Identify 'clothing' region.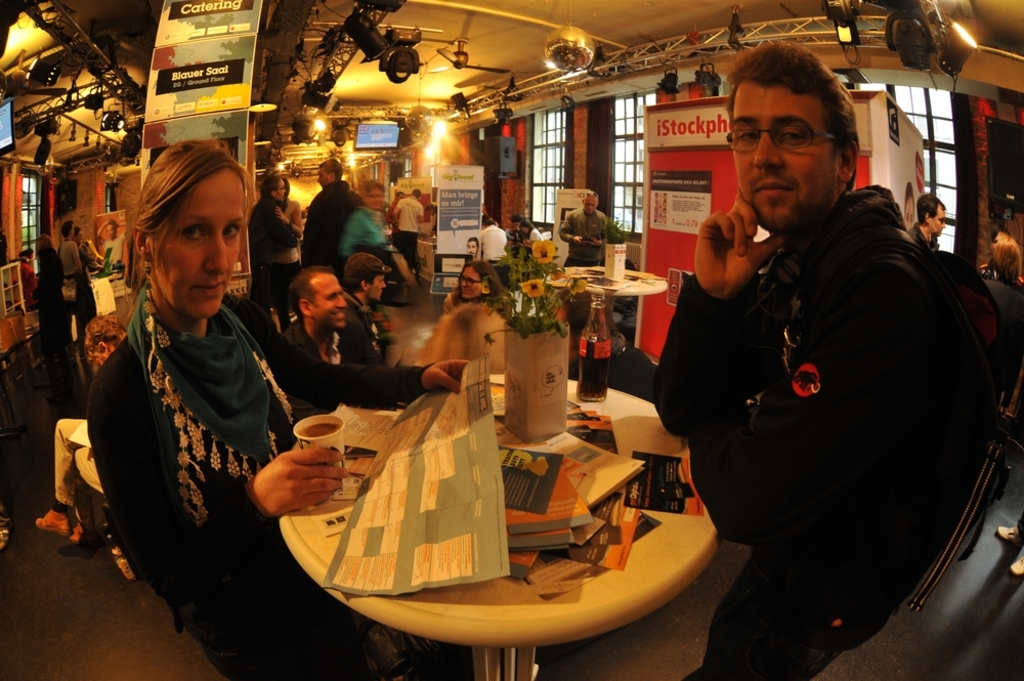
Region: x1=555, y1=206, x2=626, y2=275.
